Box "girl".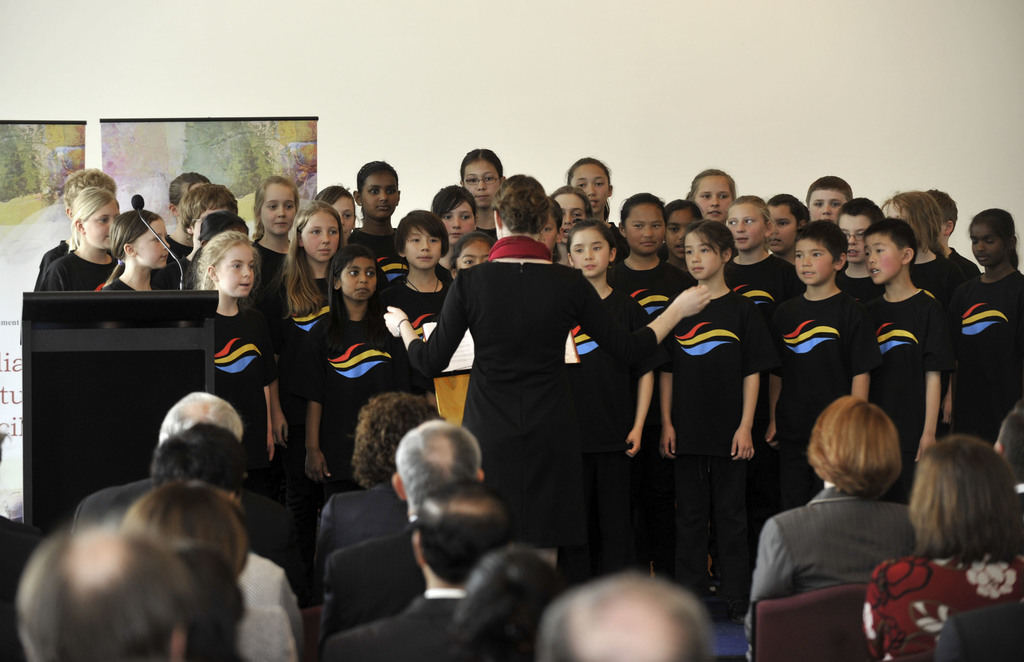
863/428/1023/661.
